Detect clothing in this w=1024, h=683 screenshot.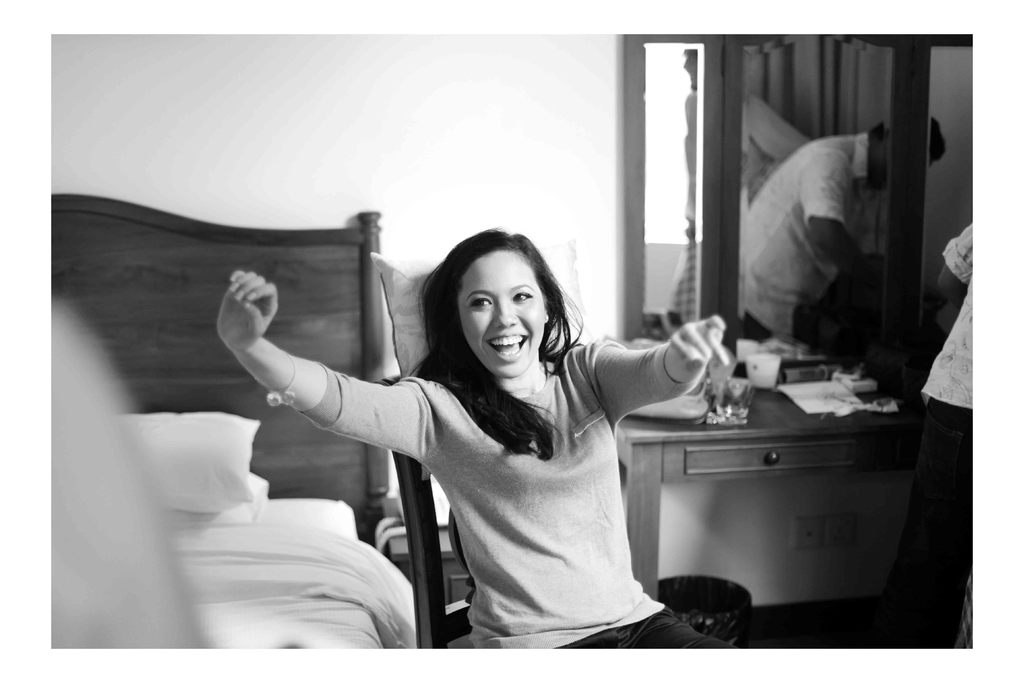
Detection: {"x1": 371, "y1": 296, "x2": 721, "y2": 651}.
